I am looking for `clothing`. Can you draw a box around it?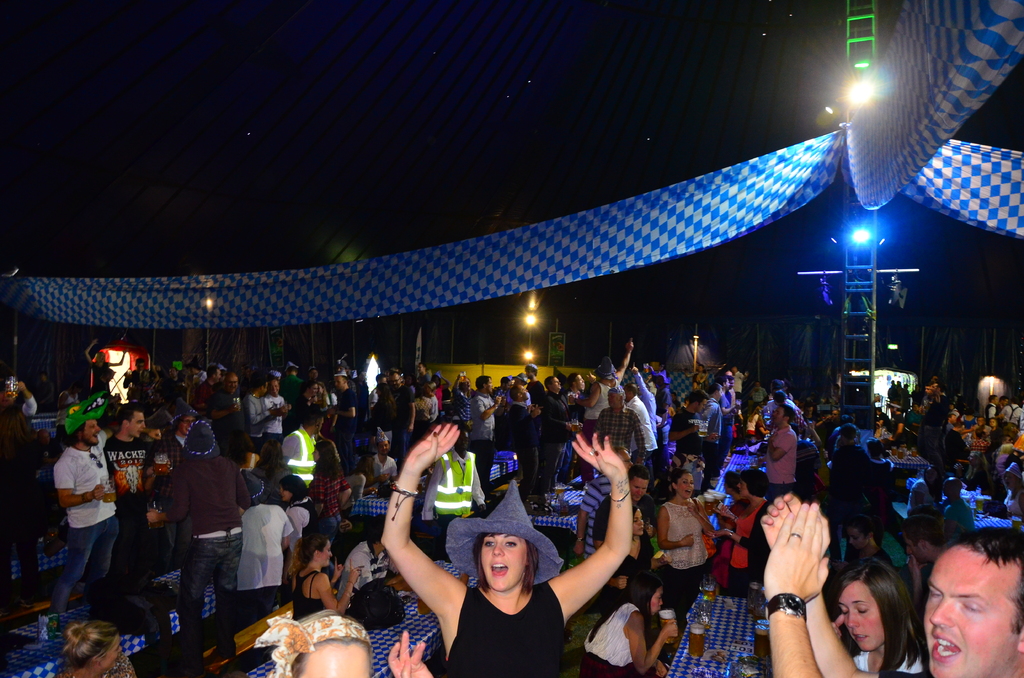
Sure, the bounding box is rect(881, 428, 883, 434).
